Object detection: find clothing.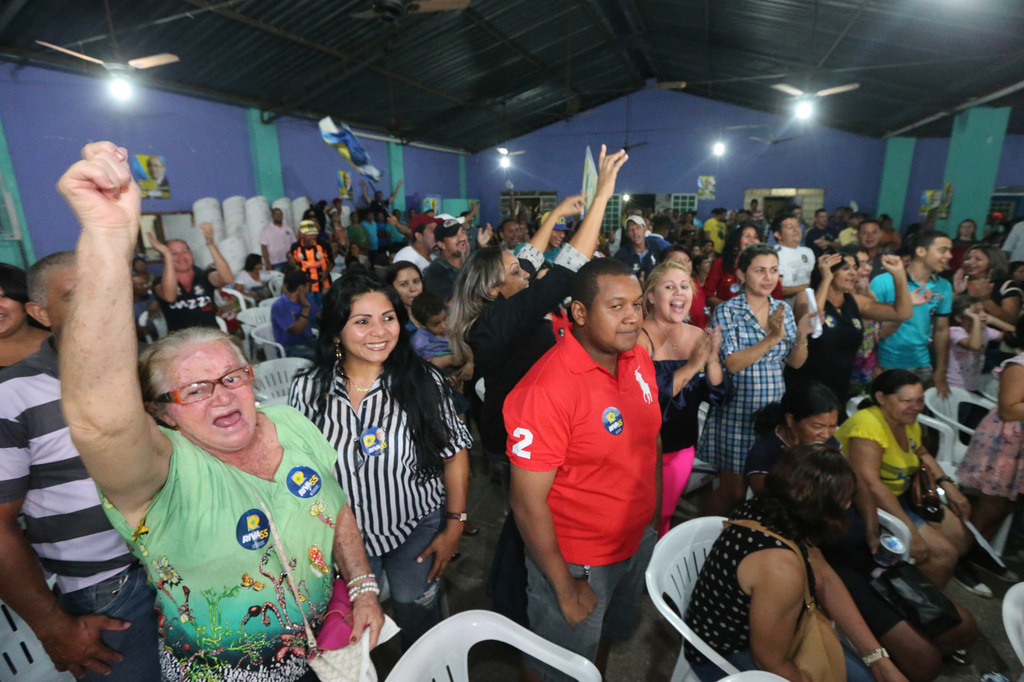
BBox(227, 263, 260, 303).
